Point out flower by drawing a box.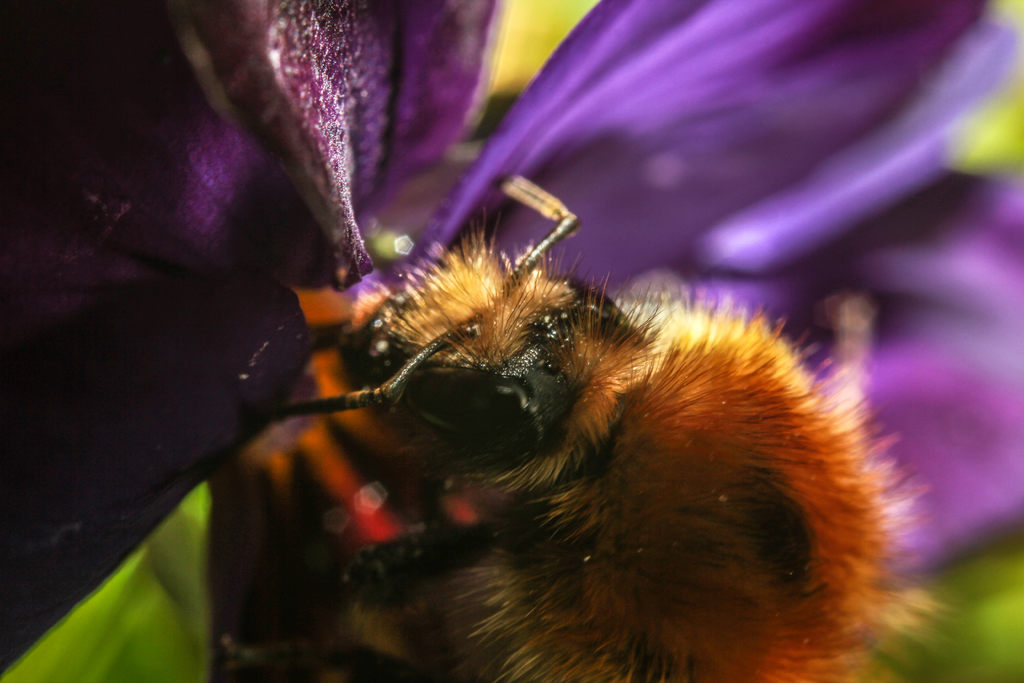
crop(37, 48, 963, 626).
